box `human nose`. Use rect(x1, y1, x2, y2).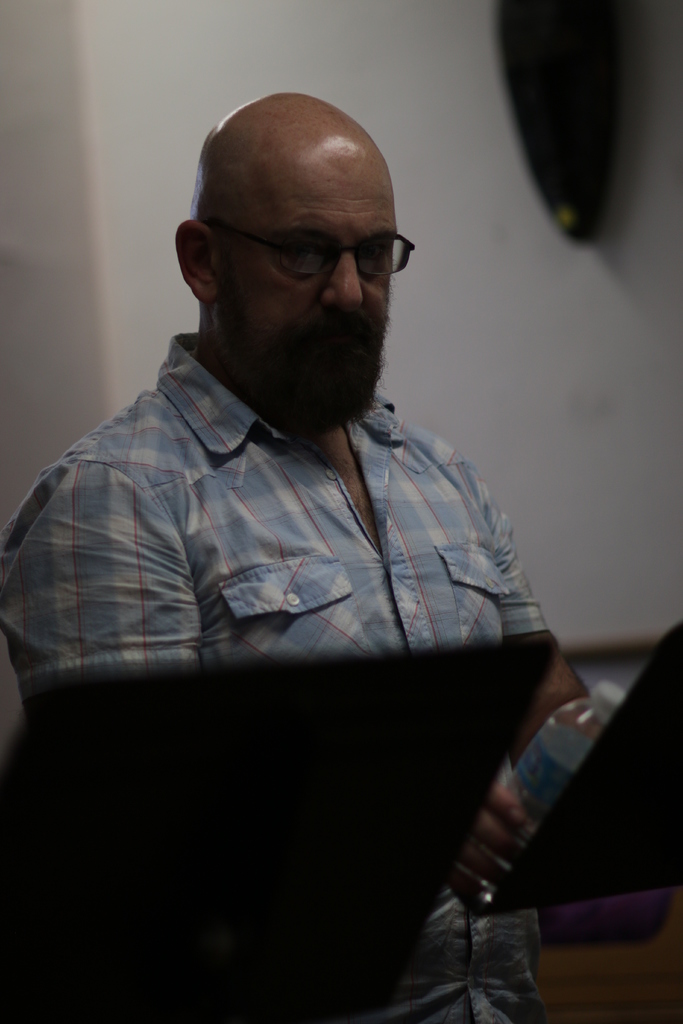
rect(320, 236, 391, 315).
